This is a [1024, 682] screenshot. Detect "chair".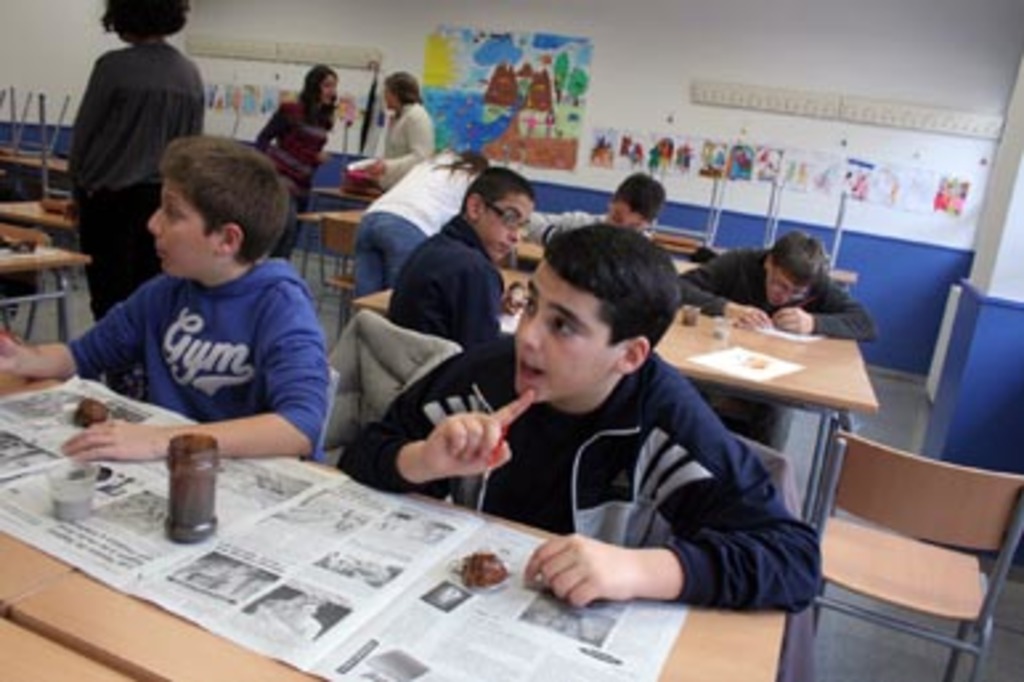
crop(772, 403, 1023, 671).
